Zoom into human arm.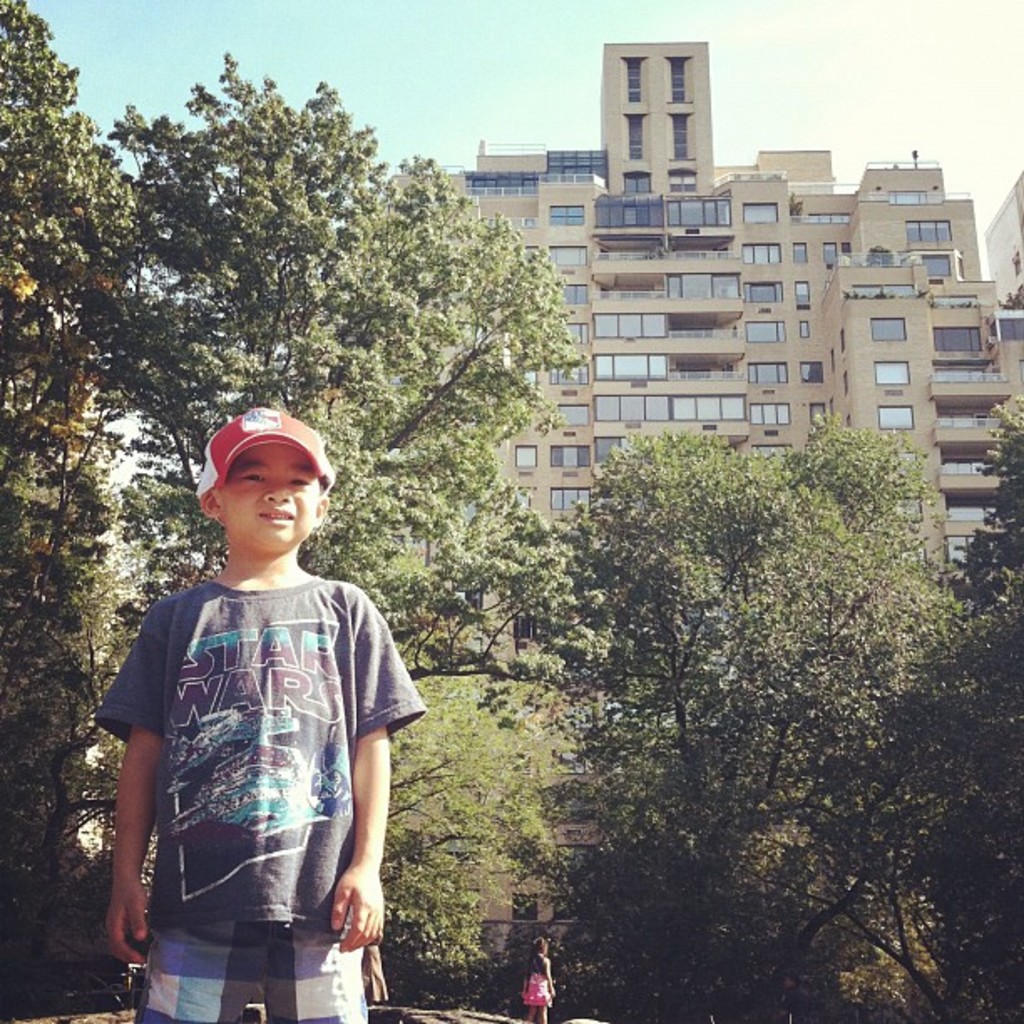
Zoom target: x1=84 y1=627 x2=206 y2=986.
